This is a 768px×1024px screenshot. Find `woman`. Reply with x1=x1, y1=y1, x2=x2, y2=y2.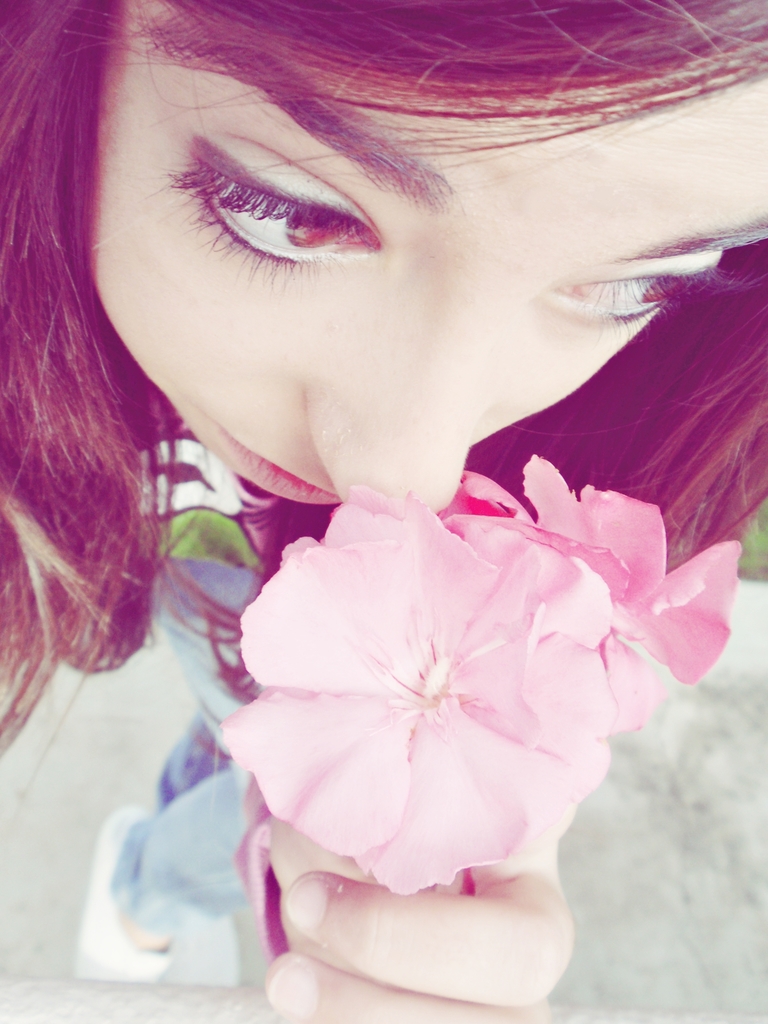
x1=45, y1=26, x2=760, y2=1012.
